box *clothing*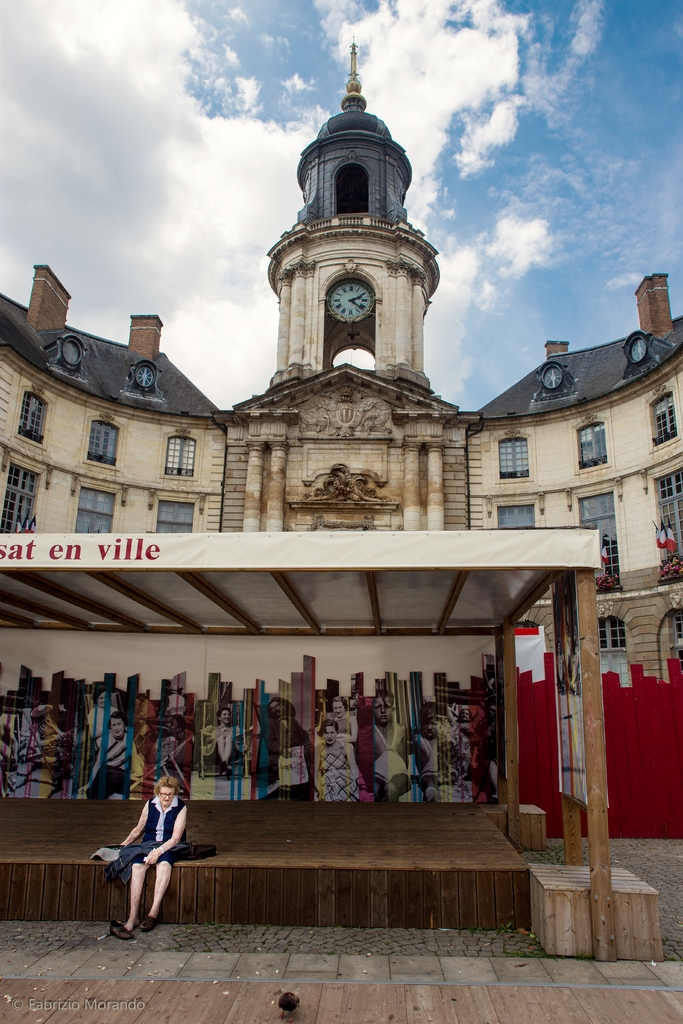
332/713/351/735
